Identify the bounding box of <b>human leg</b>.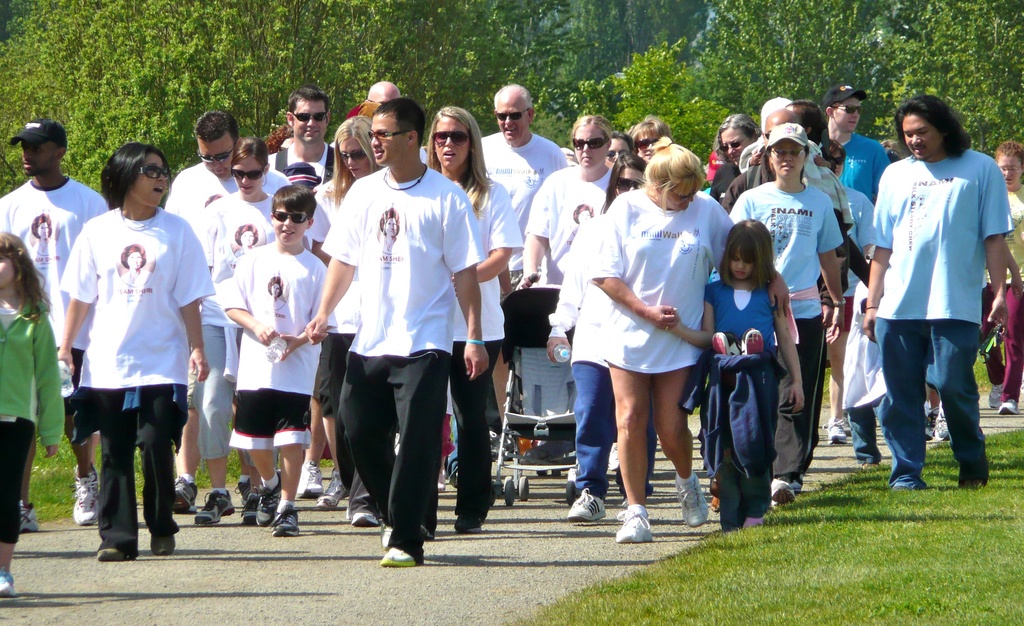
(left=648, top=332, right=706, bottom=524).
